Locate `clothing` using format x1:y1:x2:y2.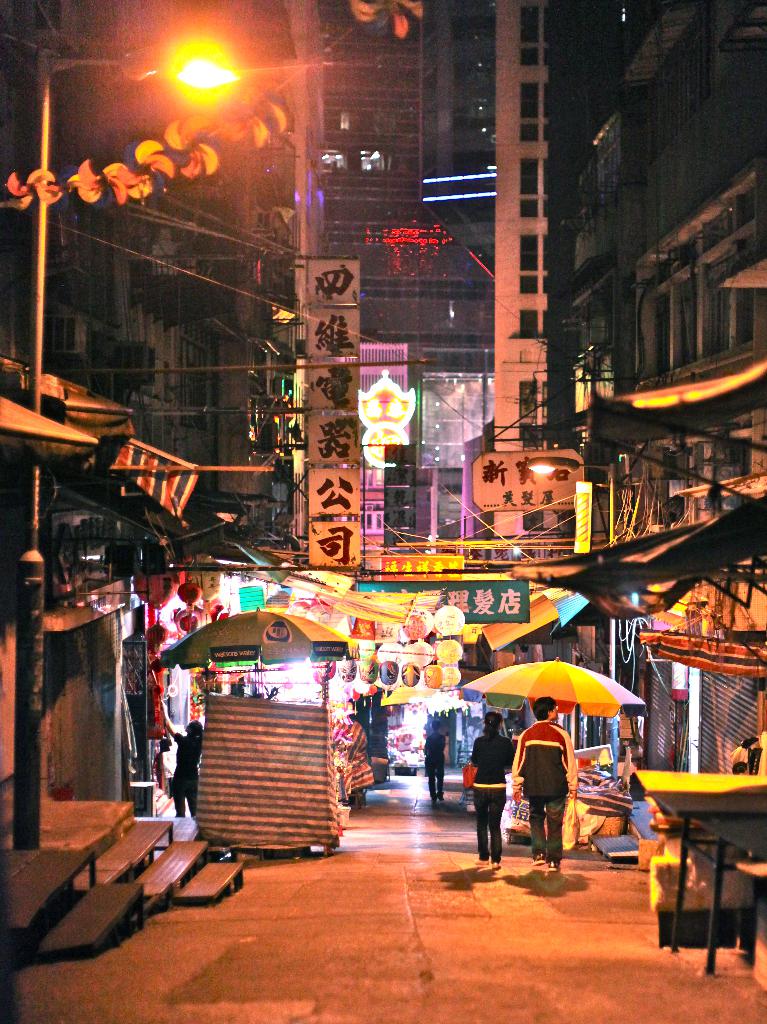
512:712:601:853.
